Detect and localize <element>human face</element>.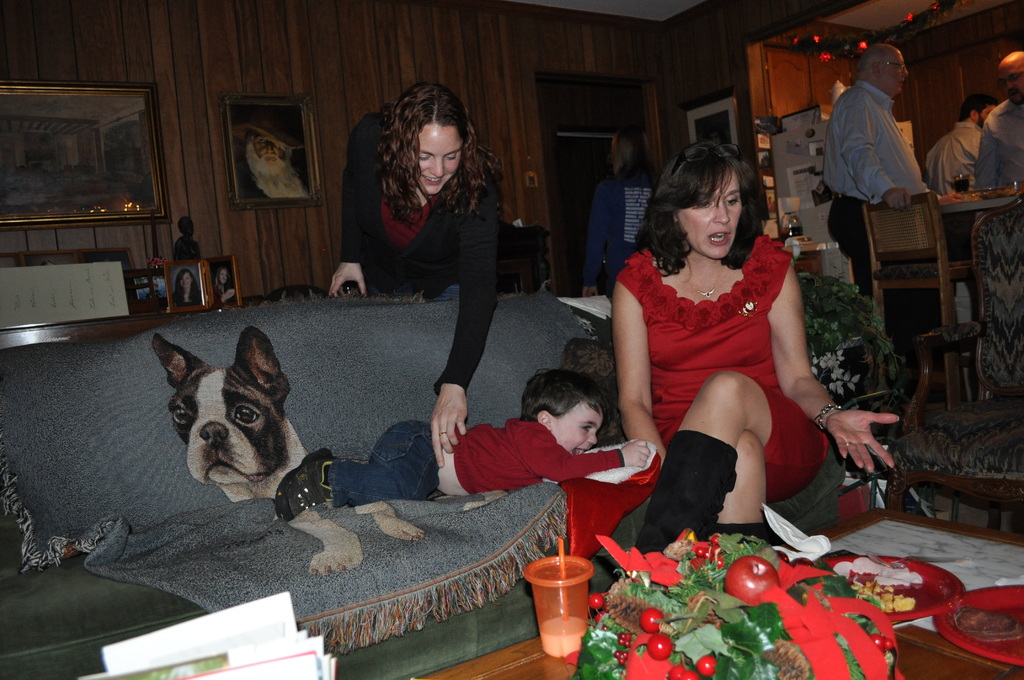
Localized at {"x1": 415, "y1": 117, "x2": 461, "y2": 201}.
